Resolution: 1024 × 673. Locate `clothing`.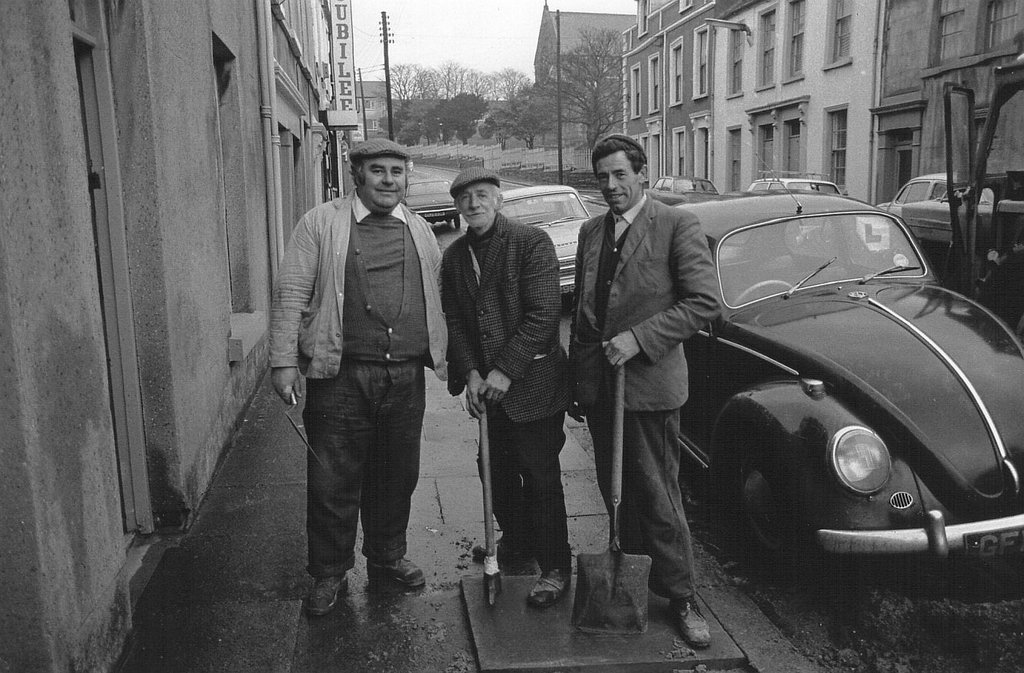
(x1=566, y1=195, x2=720, y2=608).
